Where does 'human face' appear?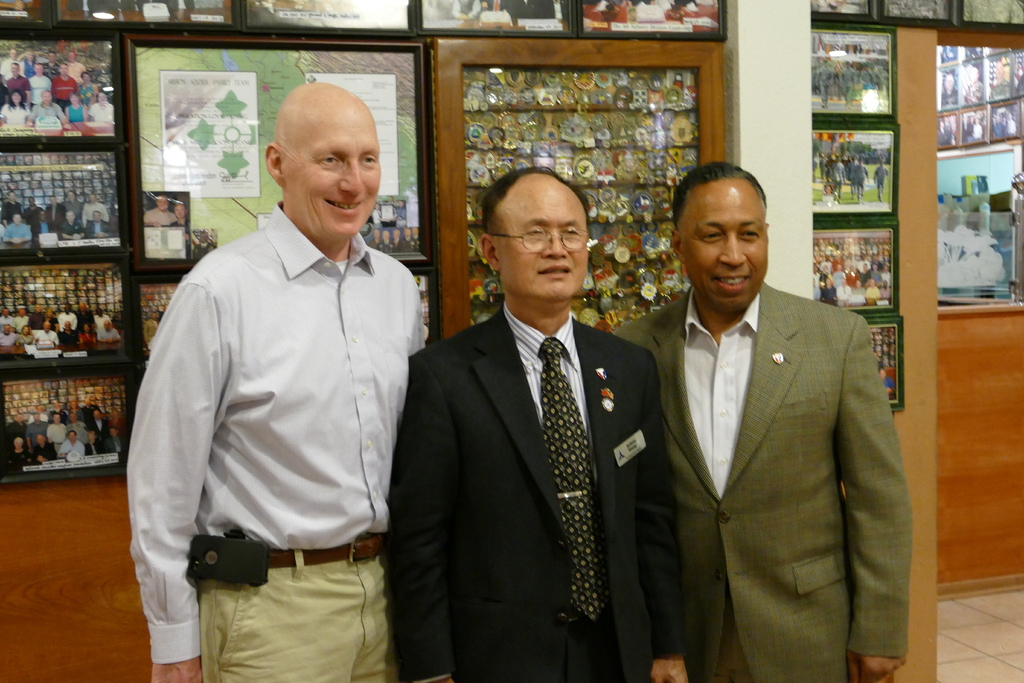
Appears at 11:211:22:225.
